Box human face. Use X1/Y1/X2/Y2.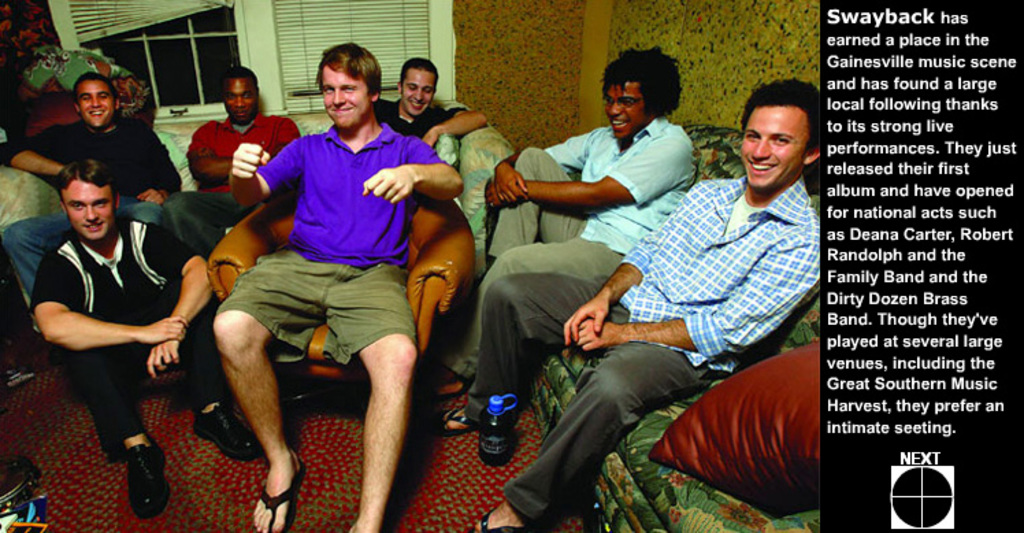
404/70/439/114.
